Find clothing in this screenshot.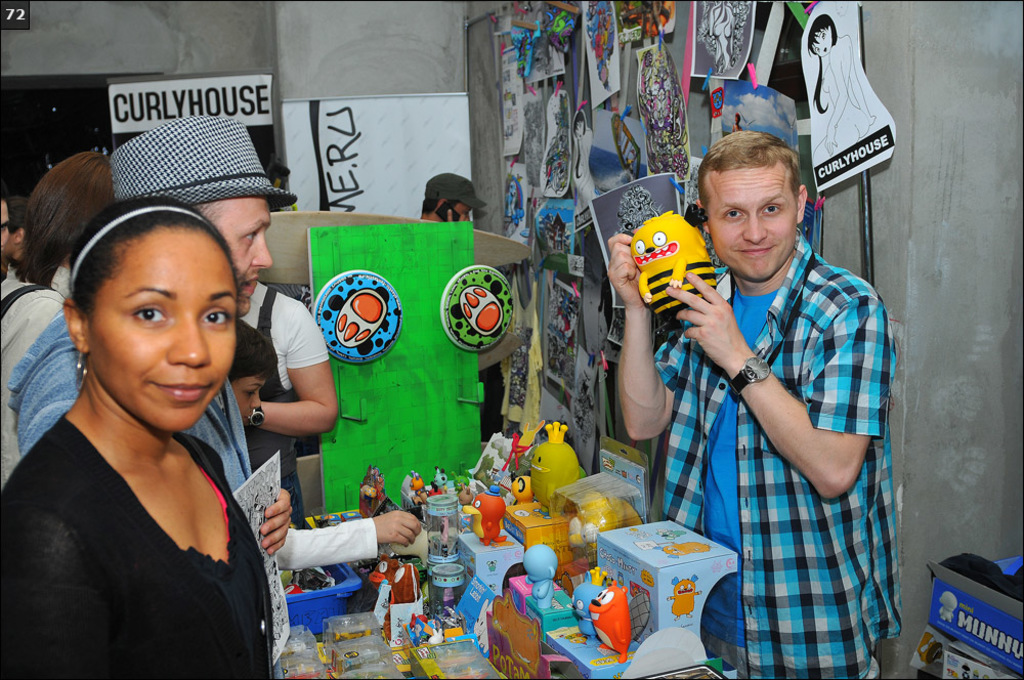
The bounding box for clothing is (665, 205, 899, 665).
